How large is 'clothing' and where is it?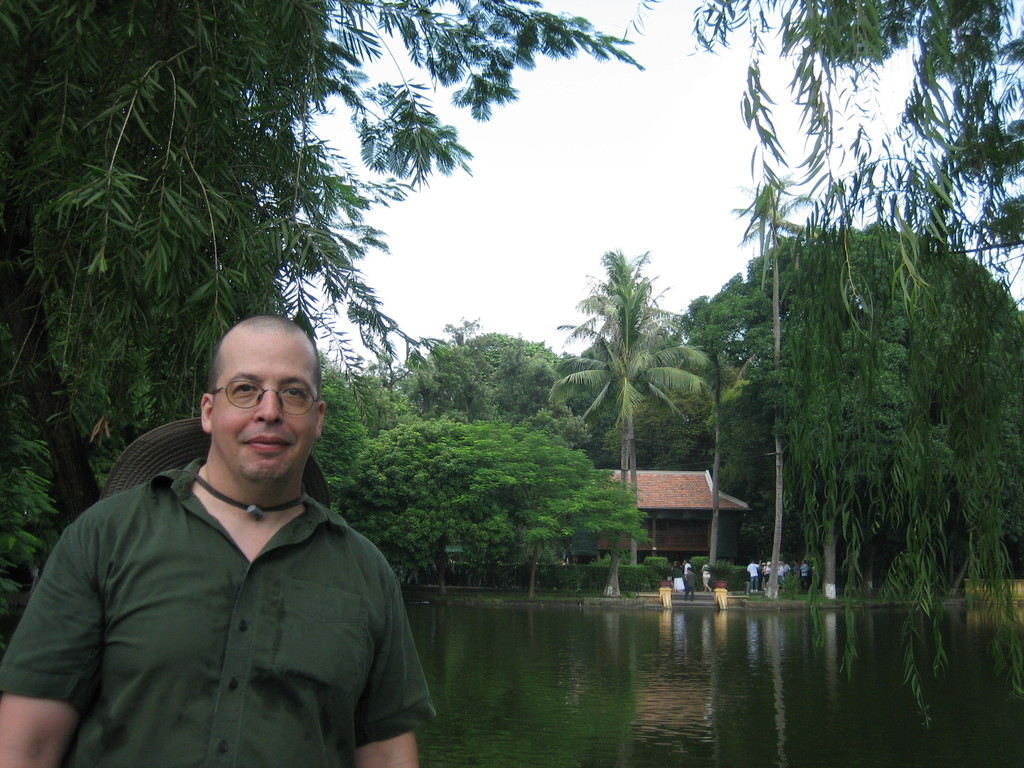
Bounding box: l=673, t=568, r=682, b=590.
